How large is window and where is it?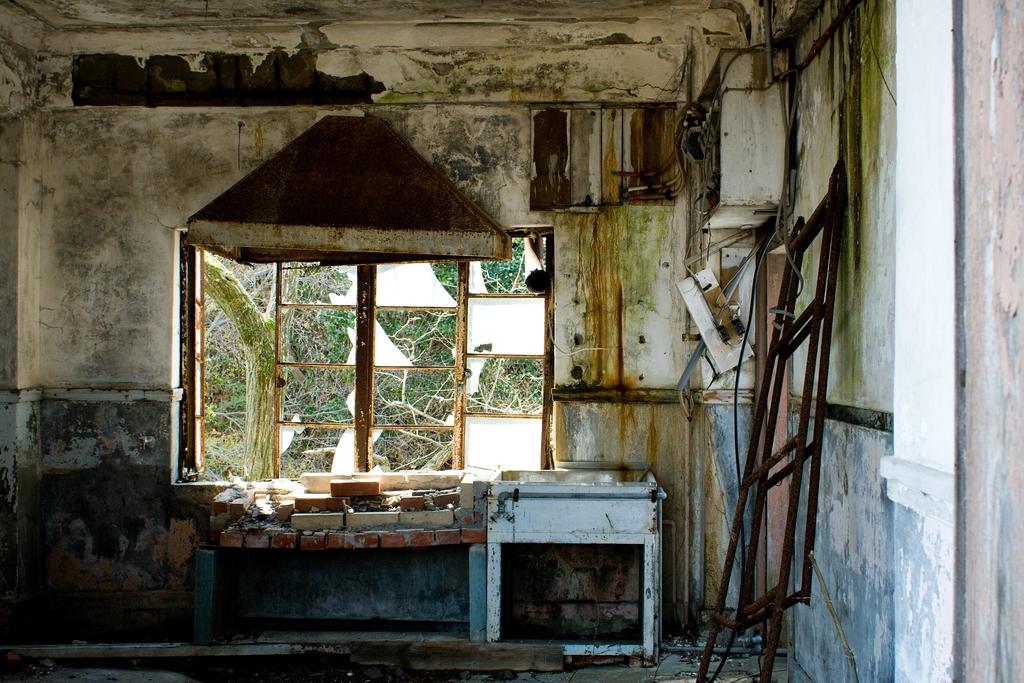
Bounding box: [left=152, top=182, right=491, bottom=502].
